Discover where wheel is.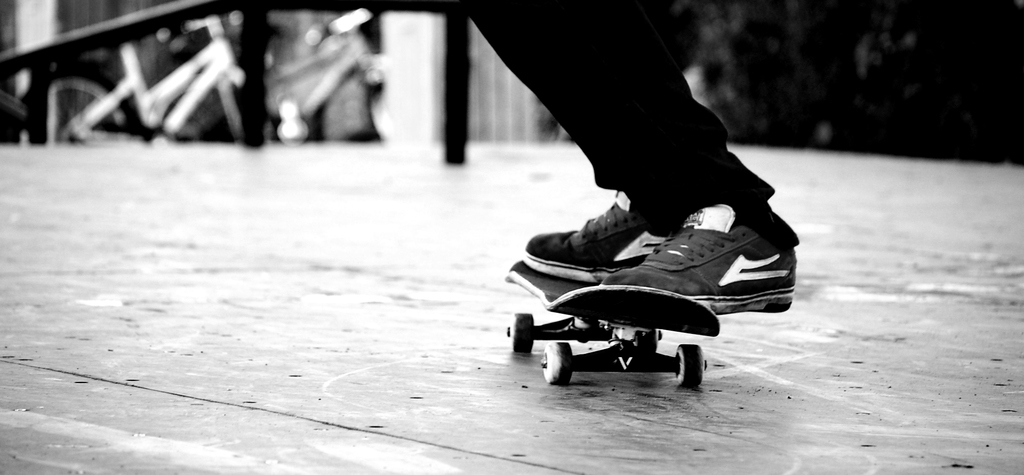
Discovered at locate(675, 344, 705, 386).
